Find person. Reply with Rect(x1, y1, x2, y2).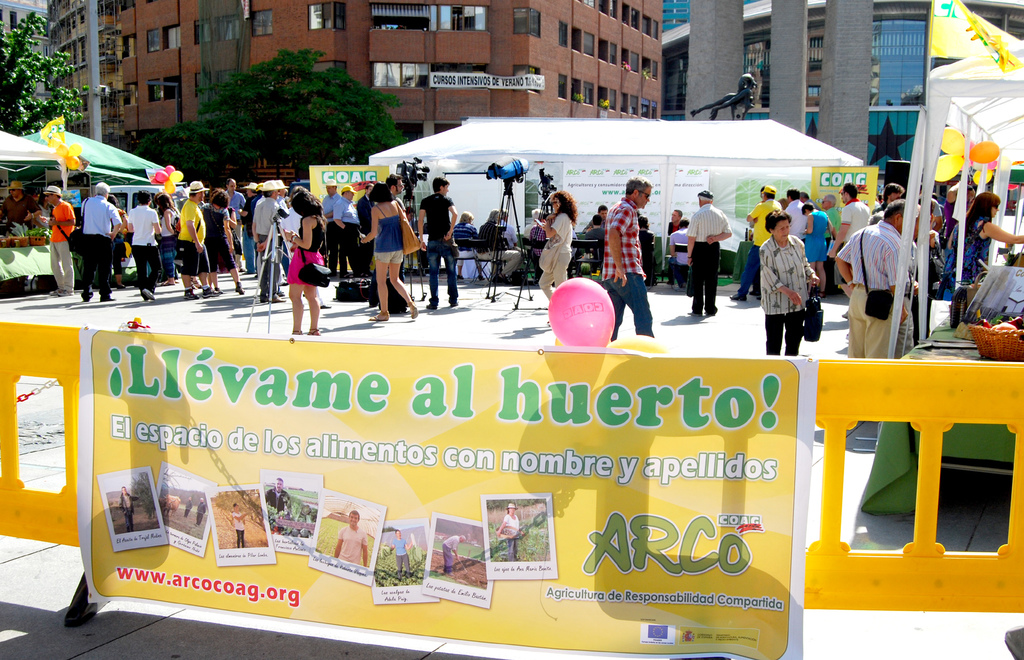
Rect(682, 189, 732, 317).
